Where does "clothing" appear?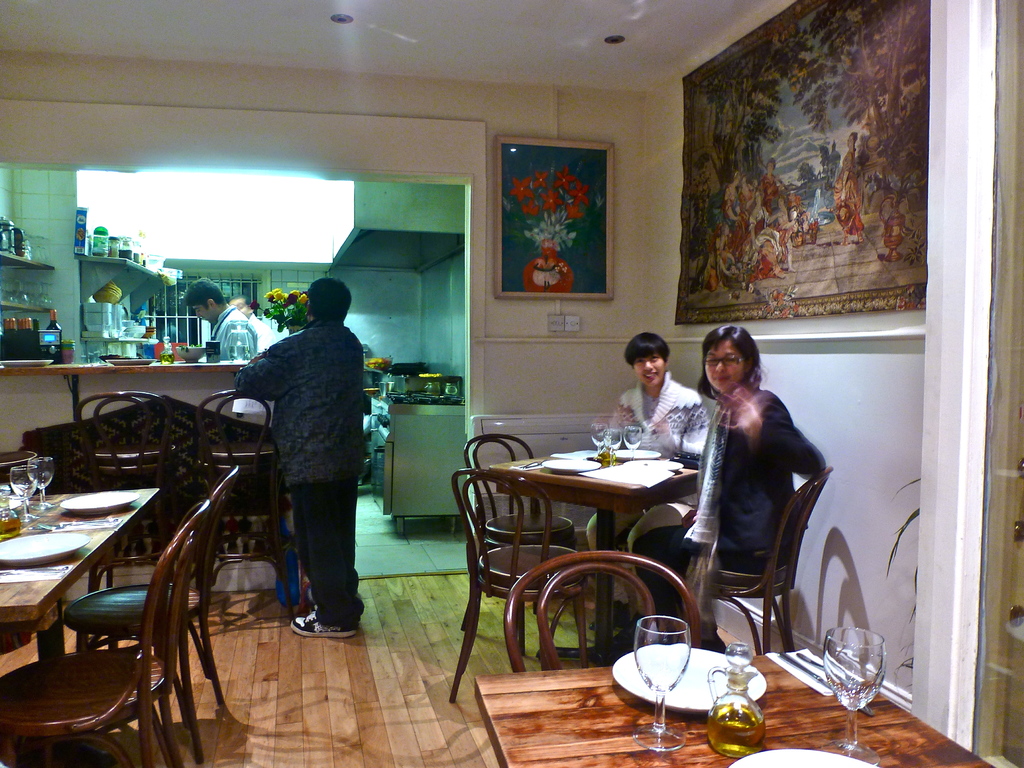
Appears at (x1=630, y1=380, x2=828, y2=626).
